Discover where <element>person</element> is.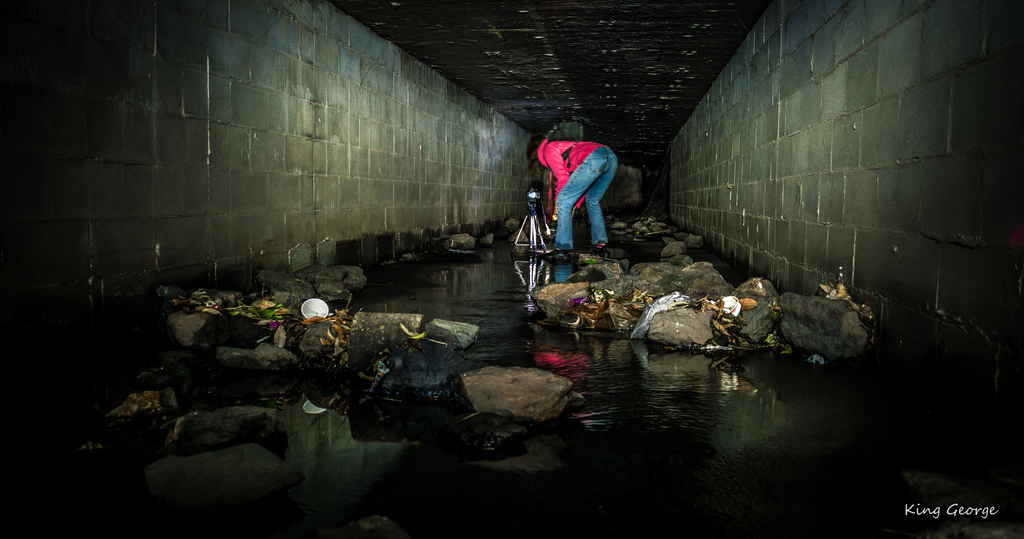
Discovered at [x1=529, y1=119, x2=622, y2=268].
